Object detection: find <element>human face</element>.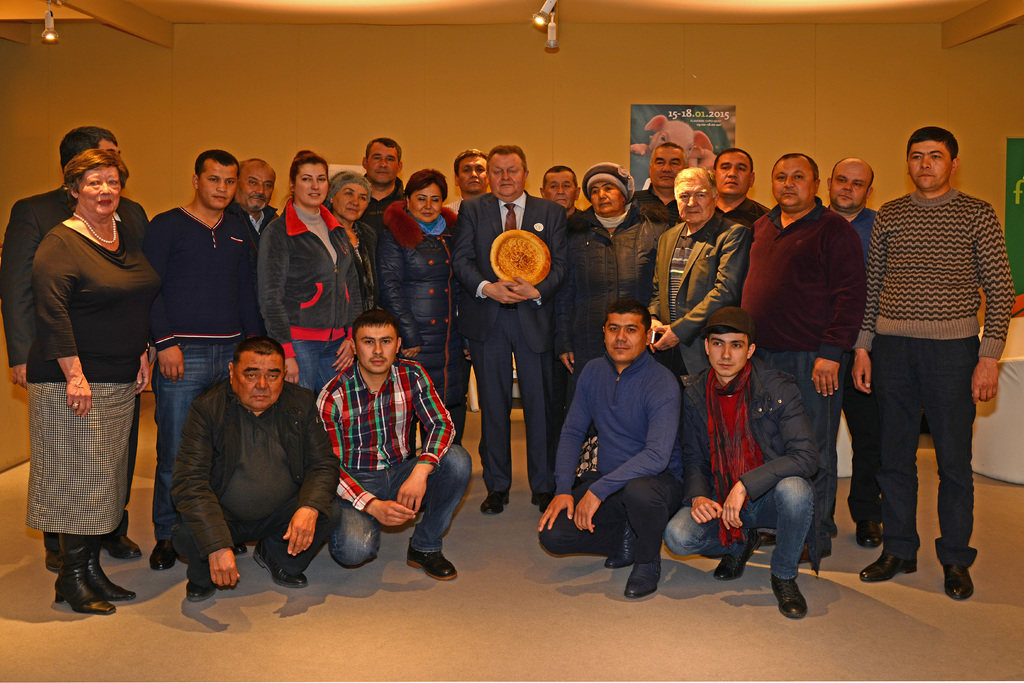
(831, 157, 871, 210).
